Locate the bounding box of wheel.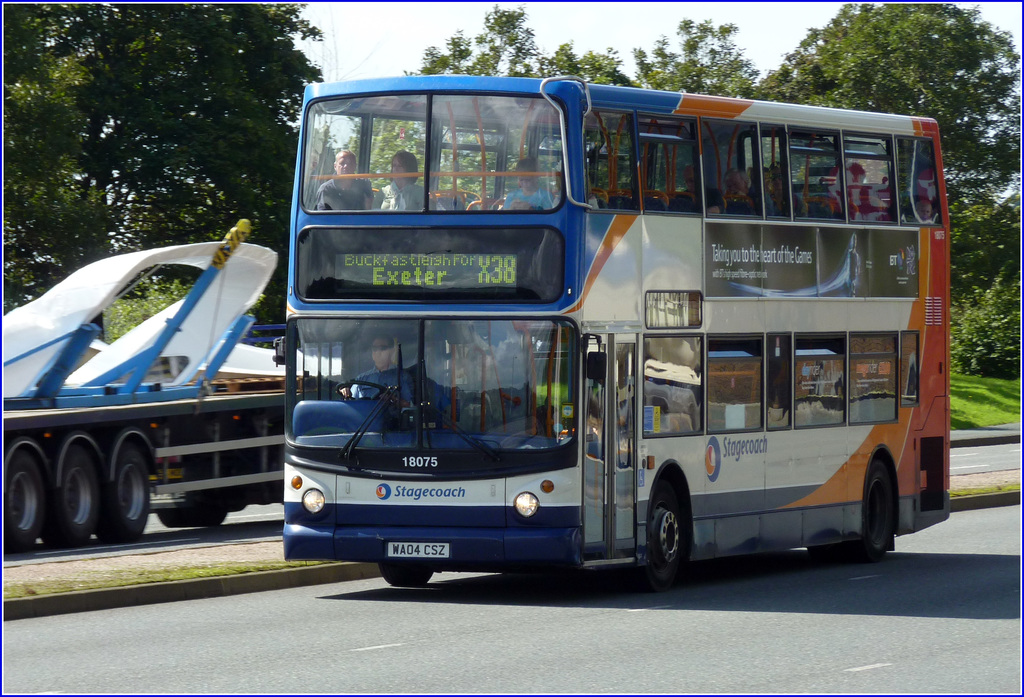
Bounding box: rect(341, 384, 394, 408).
